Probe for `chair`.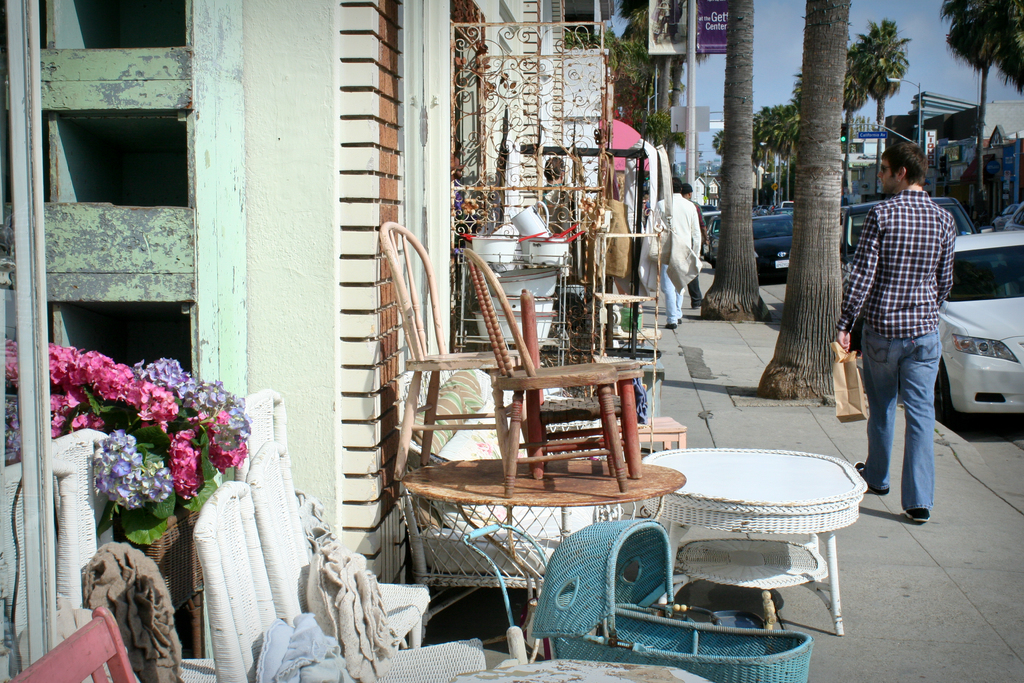
Probe result: (x1=518, y1=282, x2=648, y2=477).
